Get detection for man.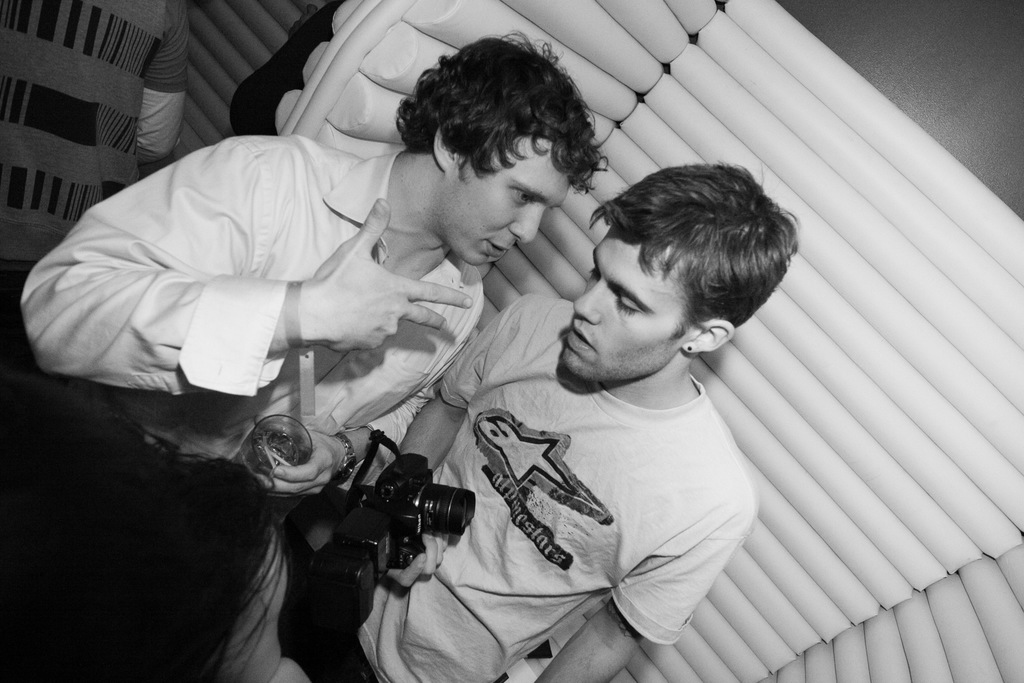
Detection: {"x1": 409, "y1": 174, "x2": 801, "y2": 657}.
